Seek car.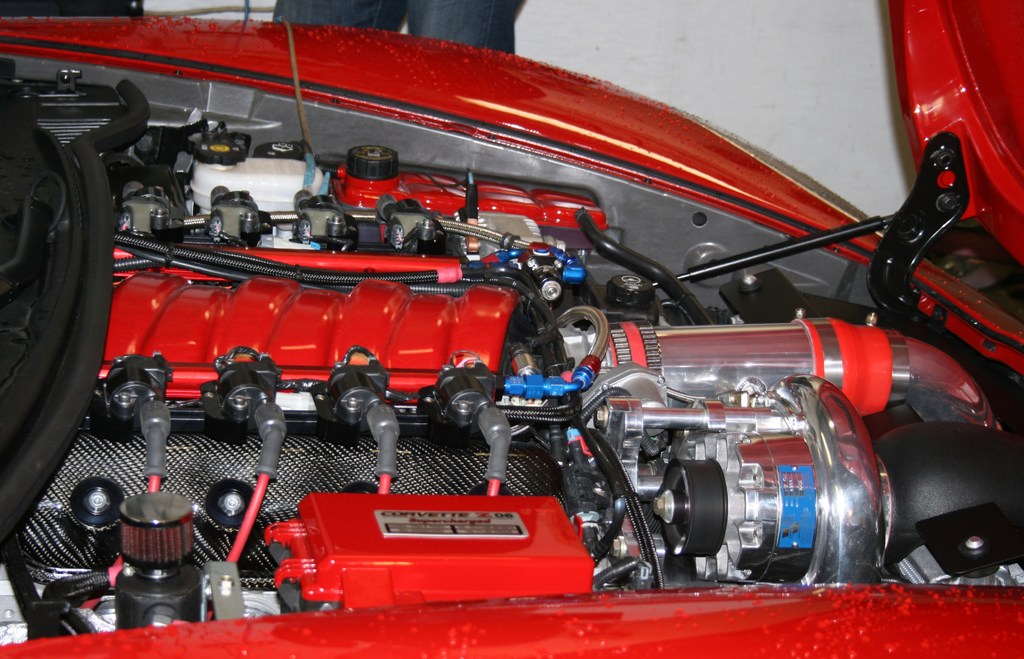
bbox=(0, 0, 1023, 658).
